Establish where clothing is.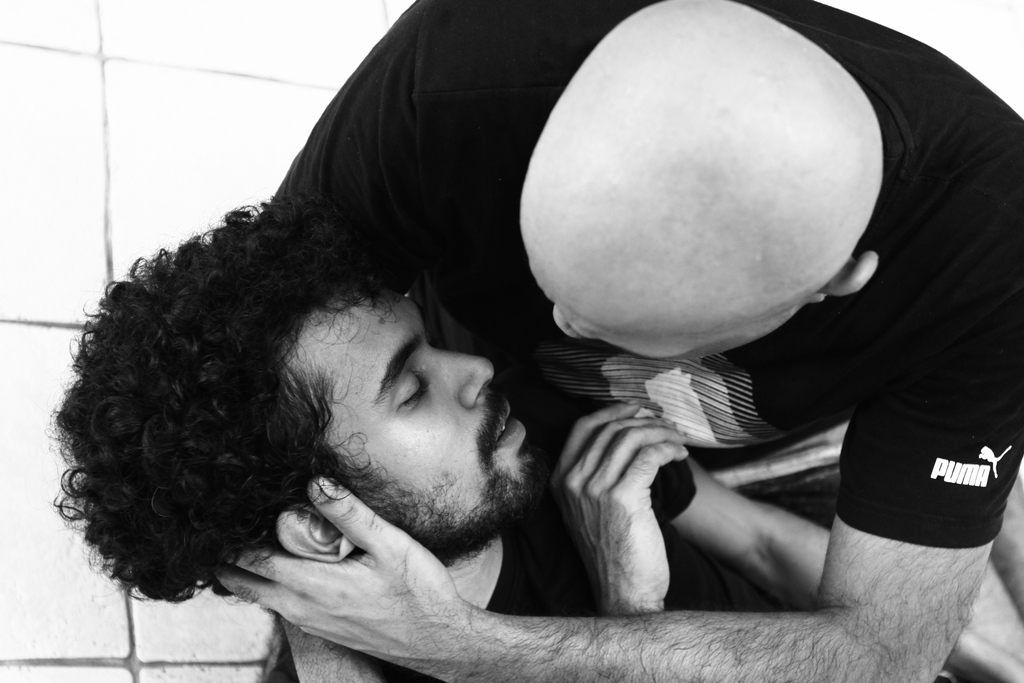
Established at l=205, t=0, r=1023, b=597.
